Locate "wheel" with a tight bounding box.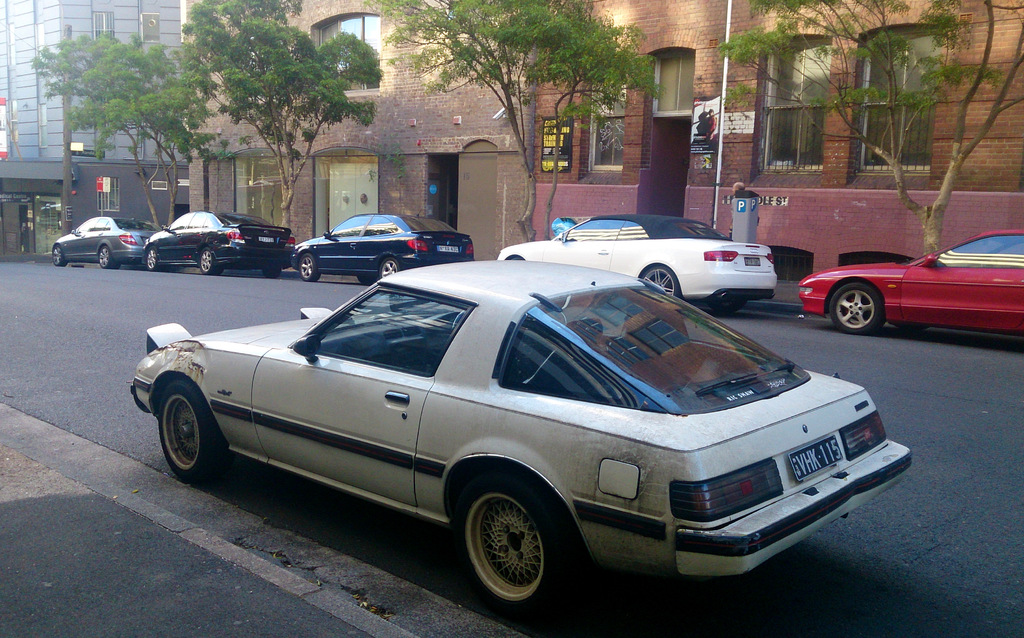
bbox(889, 320, 927, 336).
